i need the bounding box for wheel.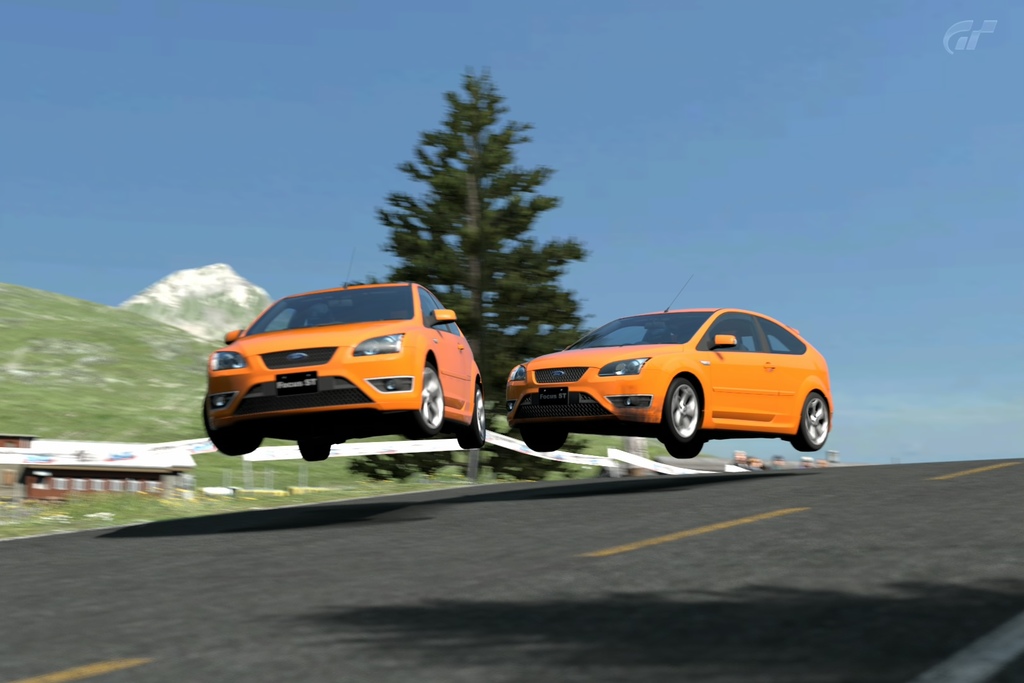
Here it is: {"left": 296, "top": 432, "right": 332, "bottom": 466}.
